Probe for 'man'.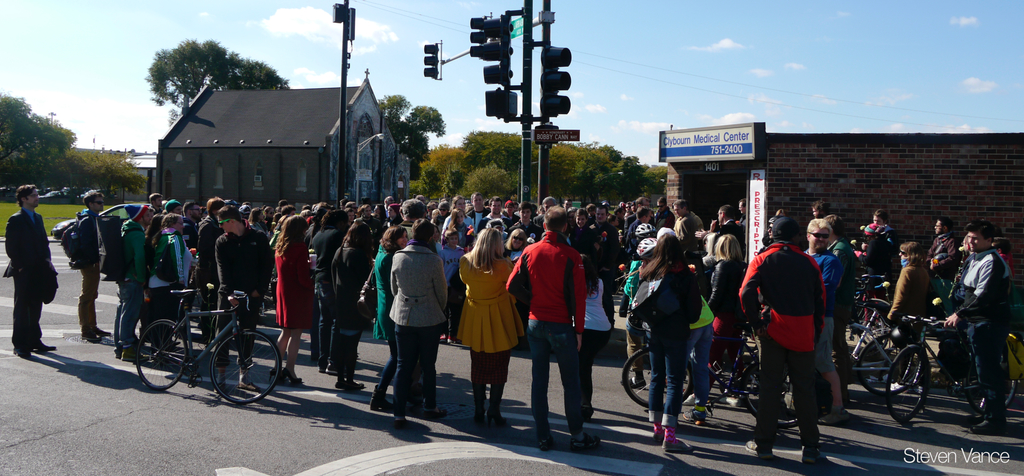
Probe result: box(626, 194, 652, 231).
